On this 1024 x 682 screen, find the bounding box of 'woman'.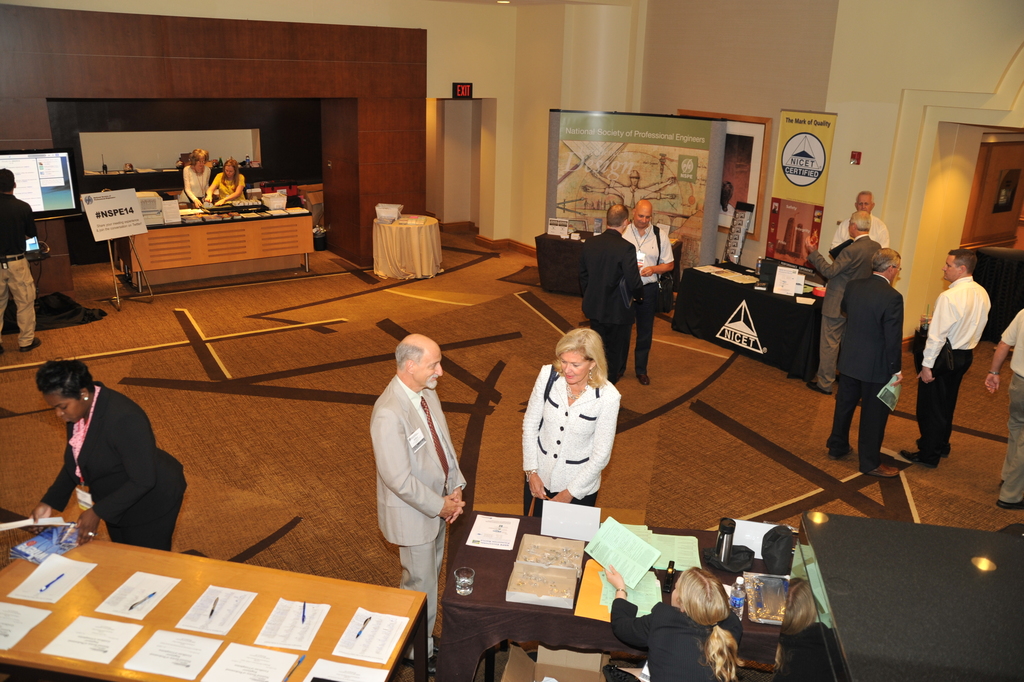
Bounding box: box(521, 334, 630, 529).
